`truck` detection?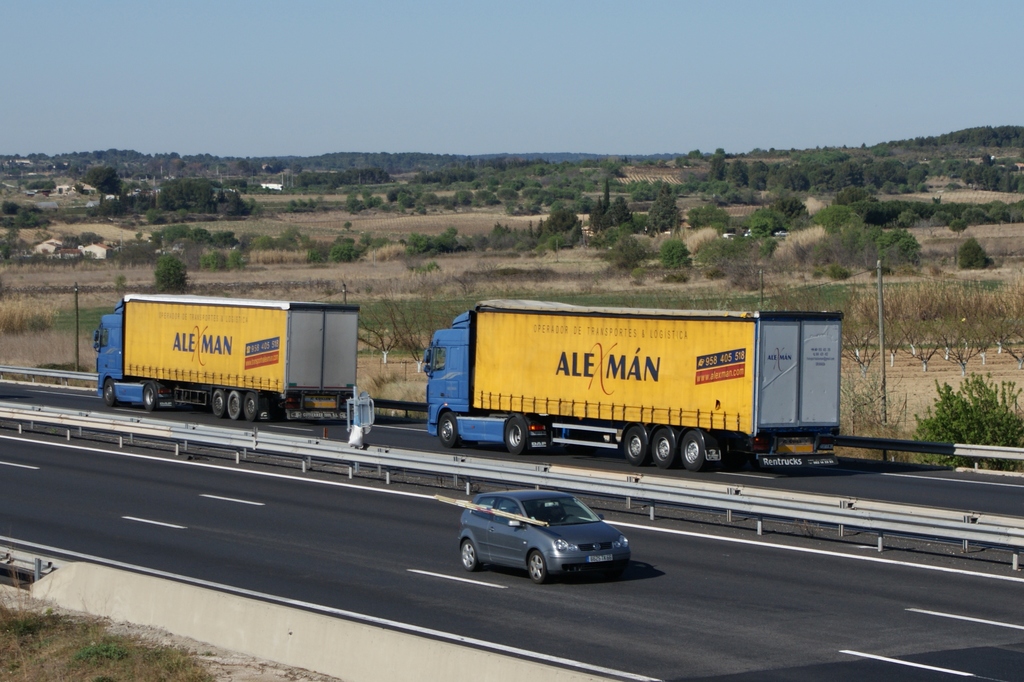
<box>422,299,840,475</box>
